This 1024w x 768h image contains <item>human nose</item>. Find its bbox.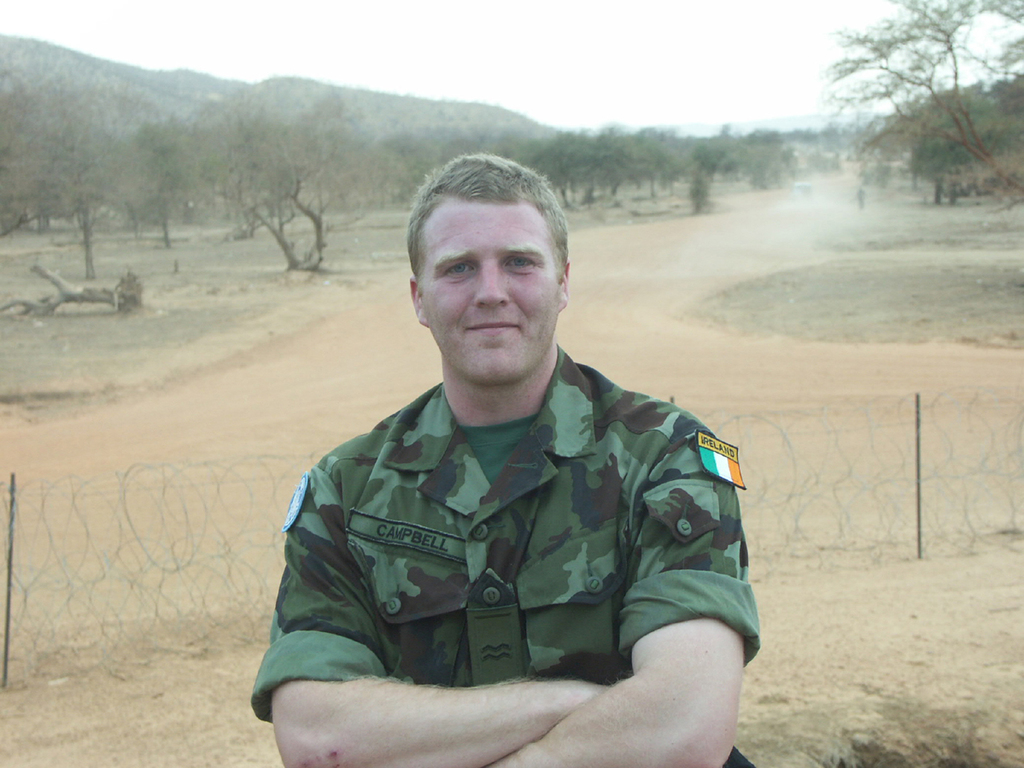
detection(473, 260, 510, 307).
